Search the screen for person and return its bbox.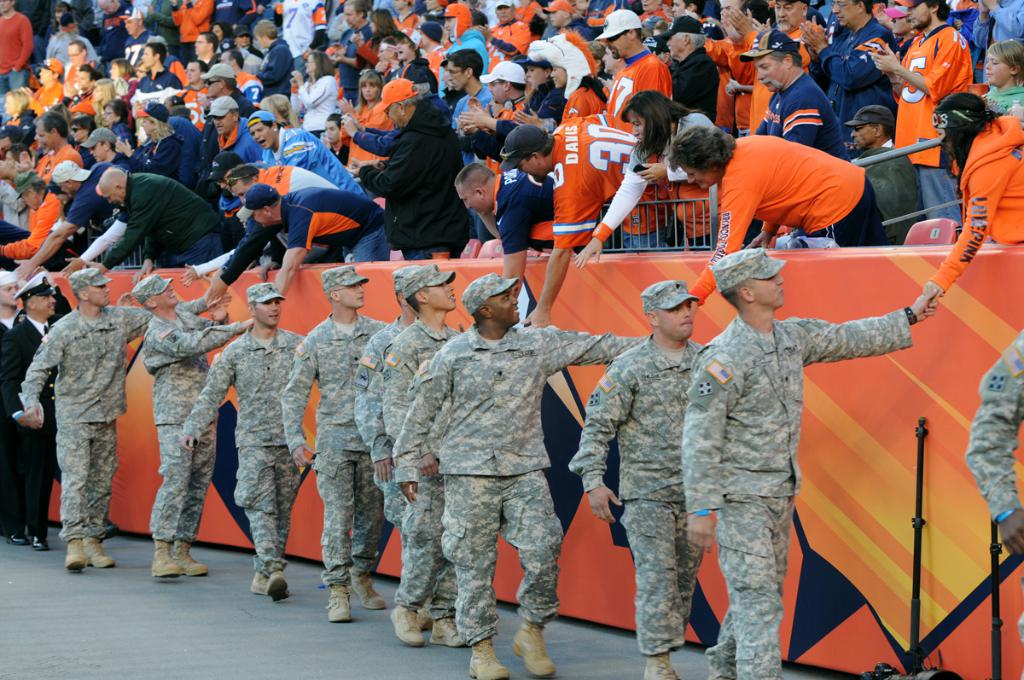
Found: <region>343, 72, 478, 259</region>.
